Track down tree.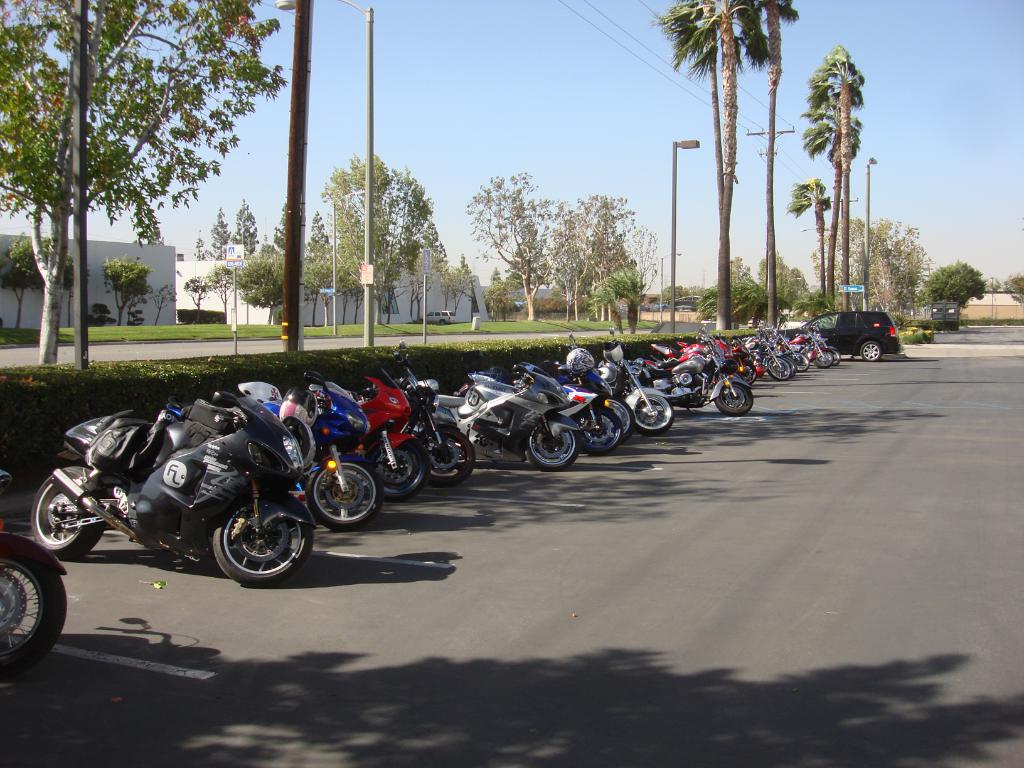
Tracked to (303,152,445,332).
